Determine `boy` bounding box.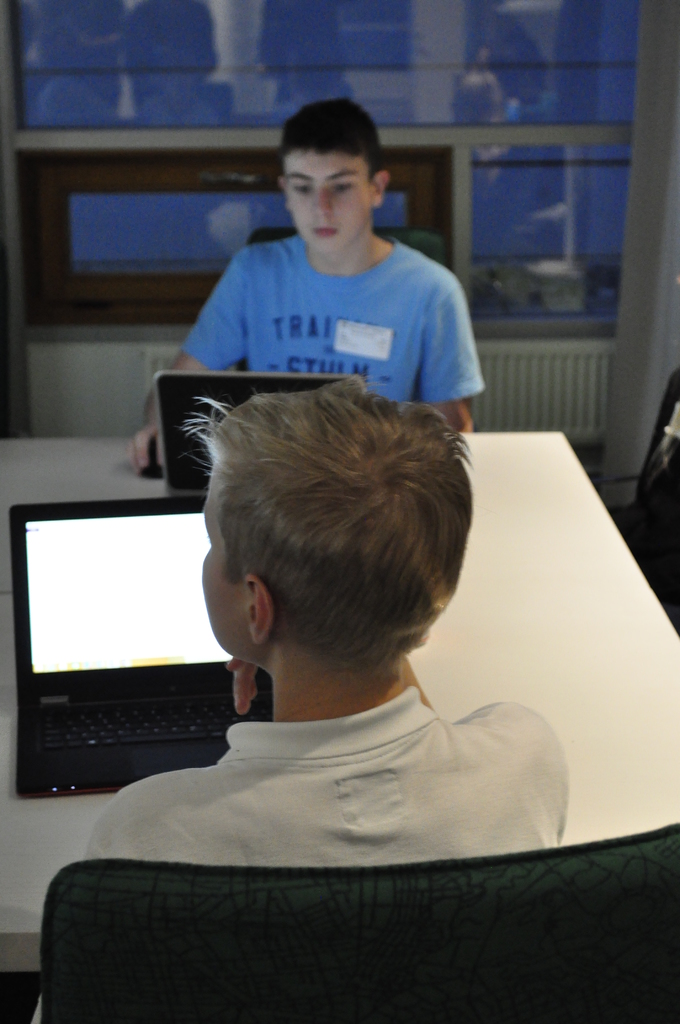
Determined: 136, 99, 484, 470.
